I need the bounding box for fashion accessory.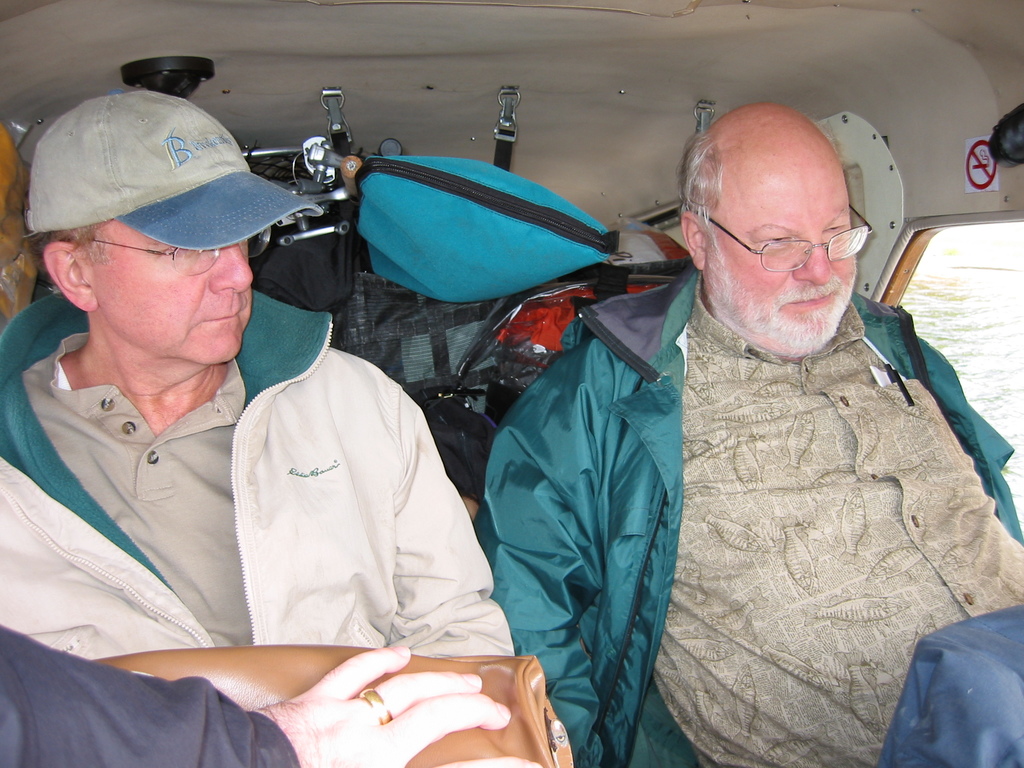
Here it is: 26,84,325,255.
